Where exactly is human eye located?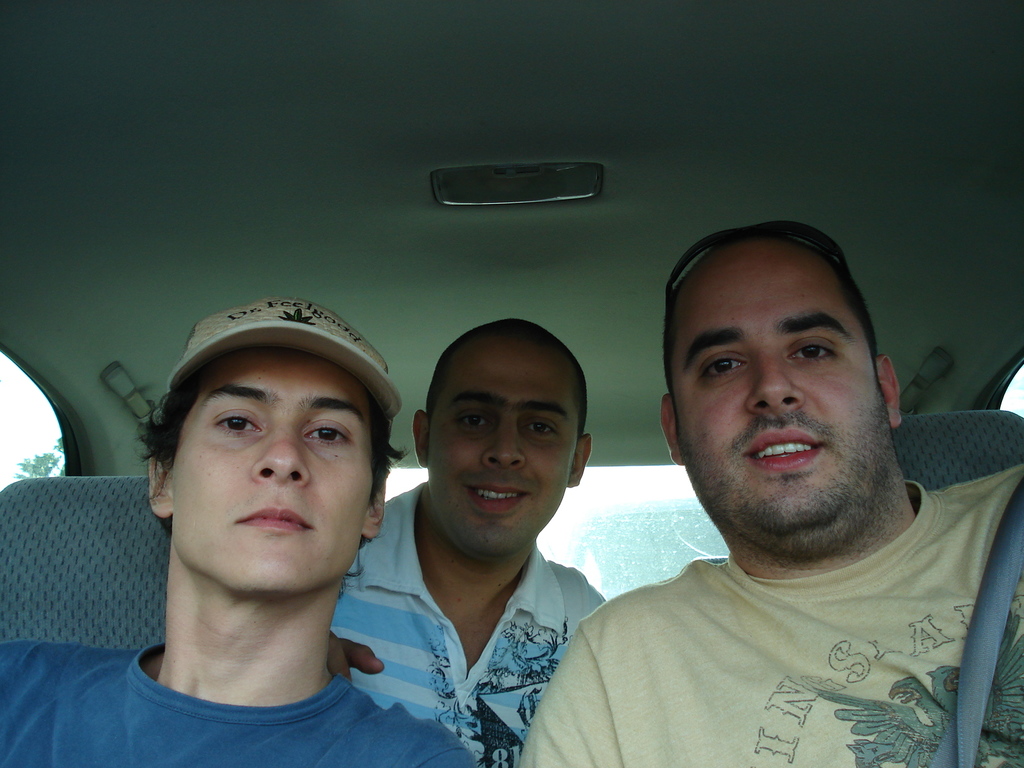
Its bounding box is select_region(696, 353, 750, 383).
